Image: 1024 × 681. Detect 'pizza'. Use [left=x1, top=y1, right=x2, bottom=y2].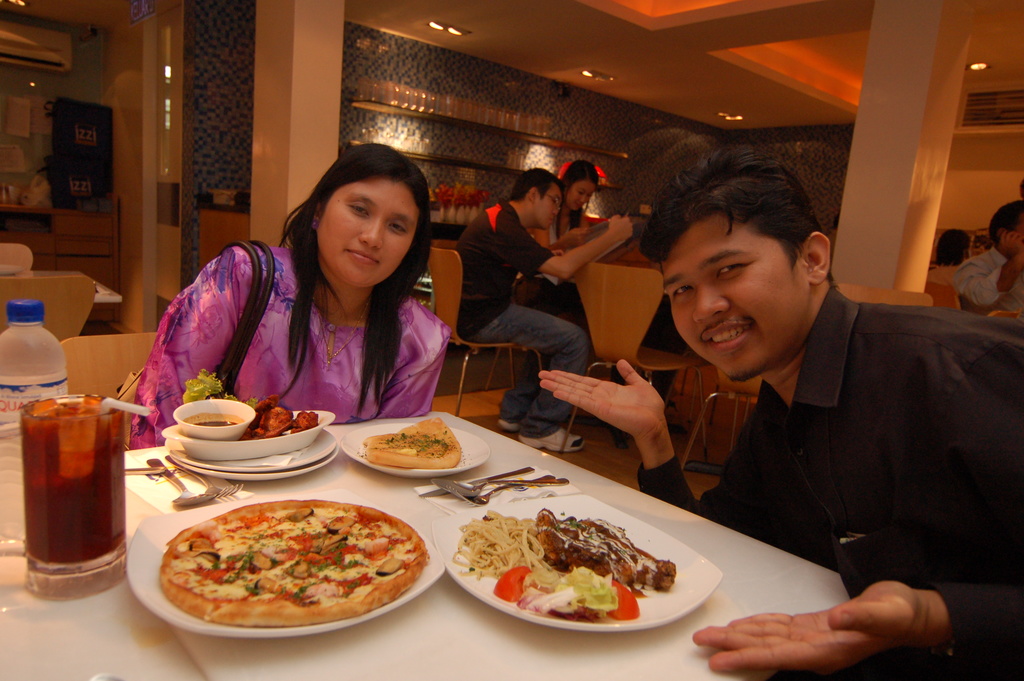
[left=152, top=500, right=413, bottom=648].
